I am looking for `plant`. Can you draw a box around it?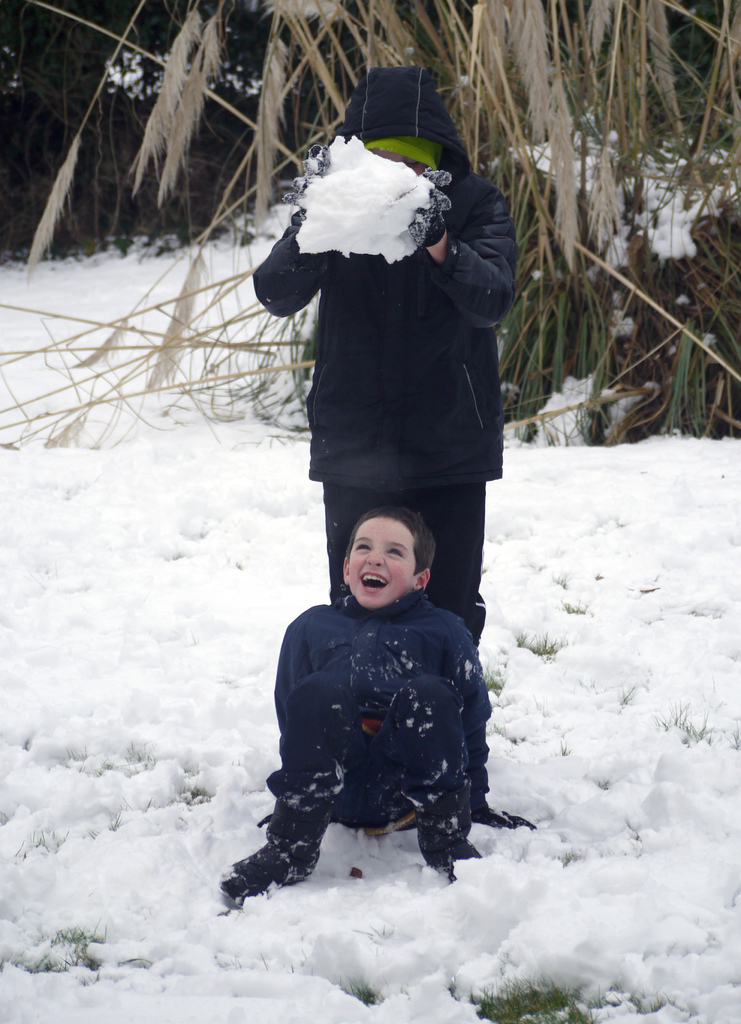
Sure, the bounding box is 0, 916, 107, 985.
